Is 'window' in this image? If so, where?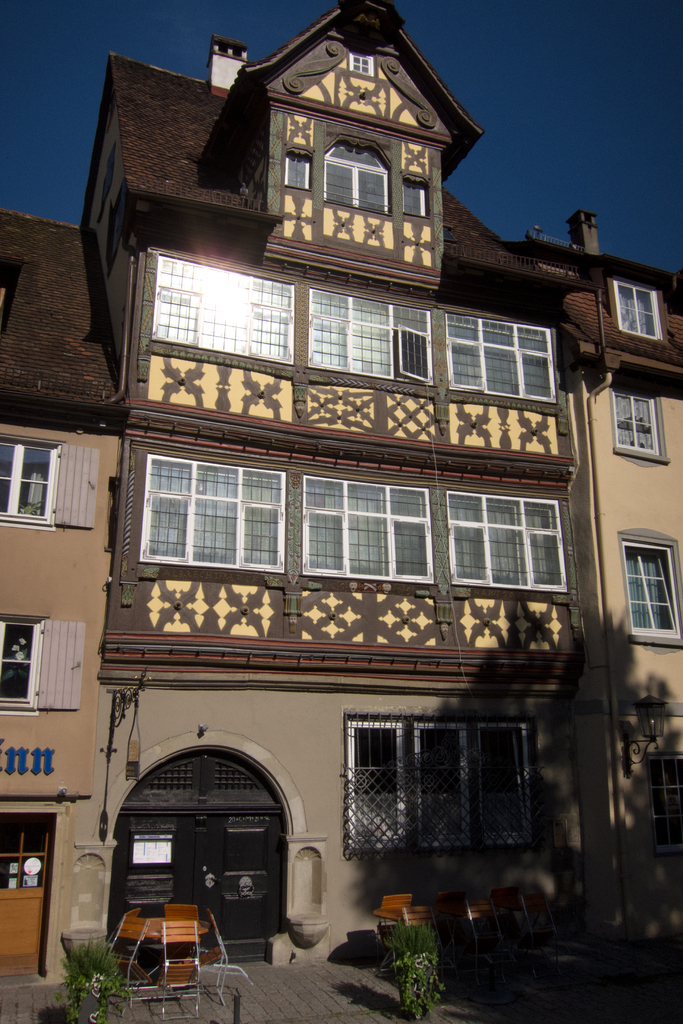
Yes, at Rect(612, 284, 668, 340).
